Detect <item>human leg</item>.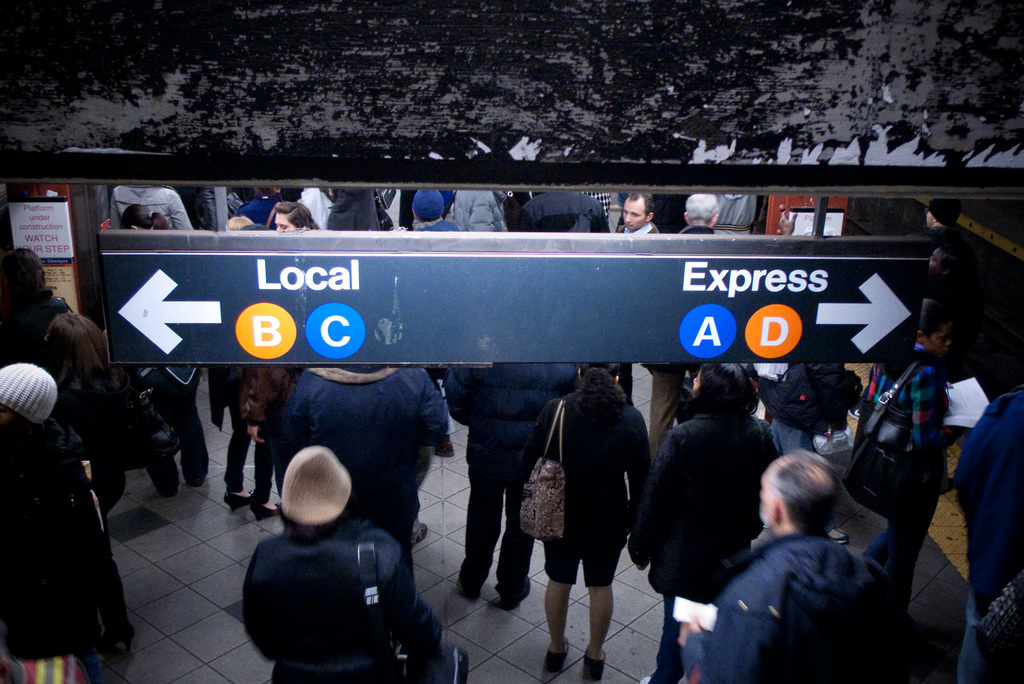
Detected at <region>458, 462, 499, 597</region>.
